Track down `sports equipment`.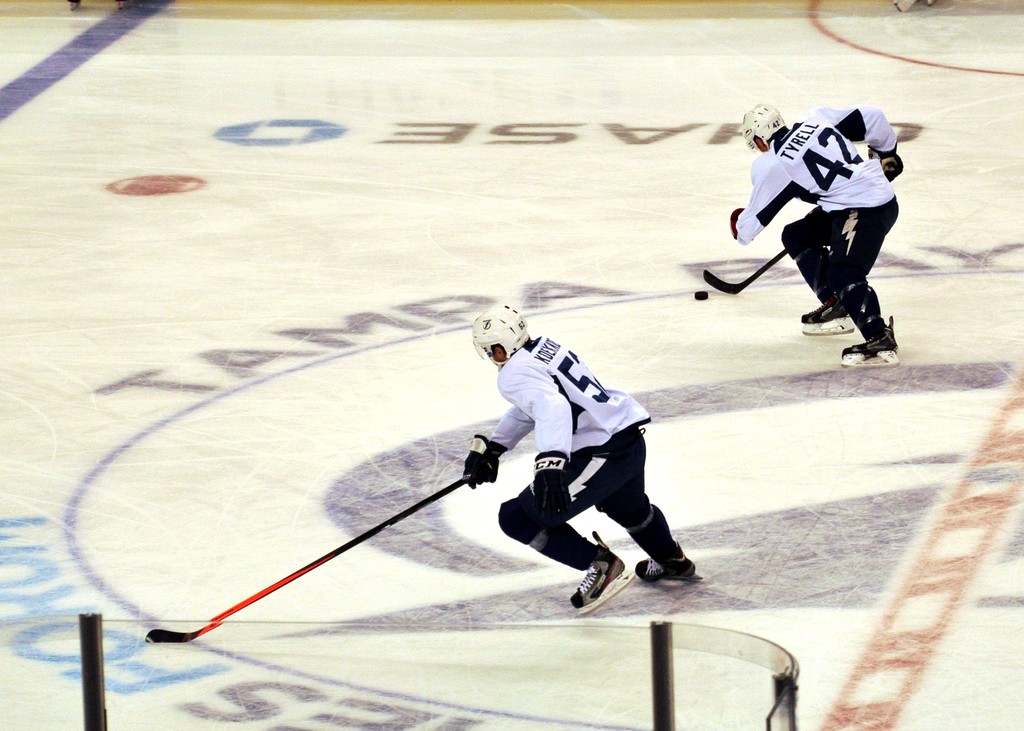
Tracked to 635,543,705,587.
